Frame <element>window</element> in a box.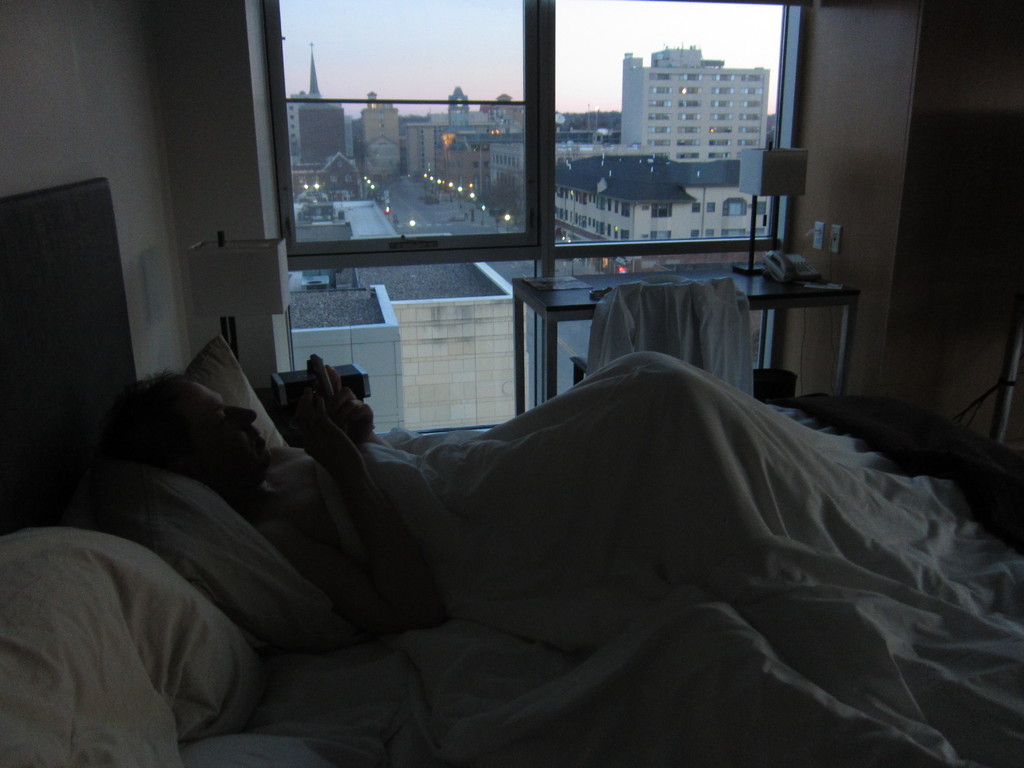
Rect(649, 138, 669, 146).
